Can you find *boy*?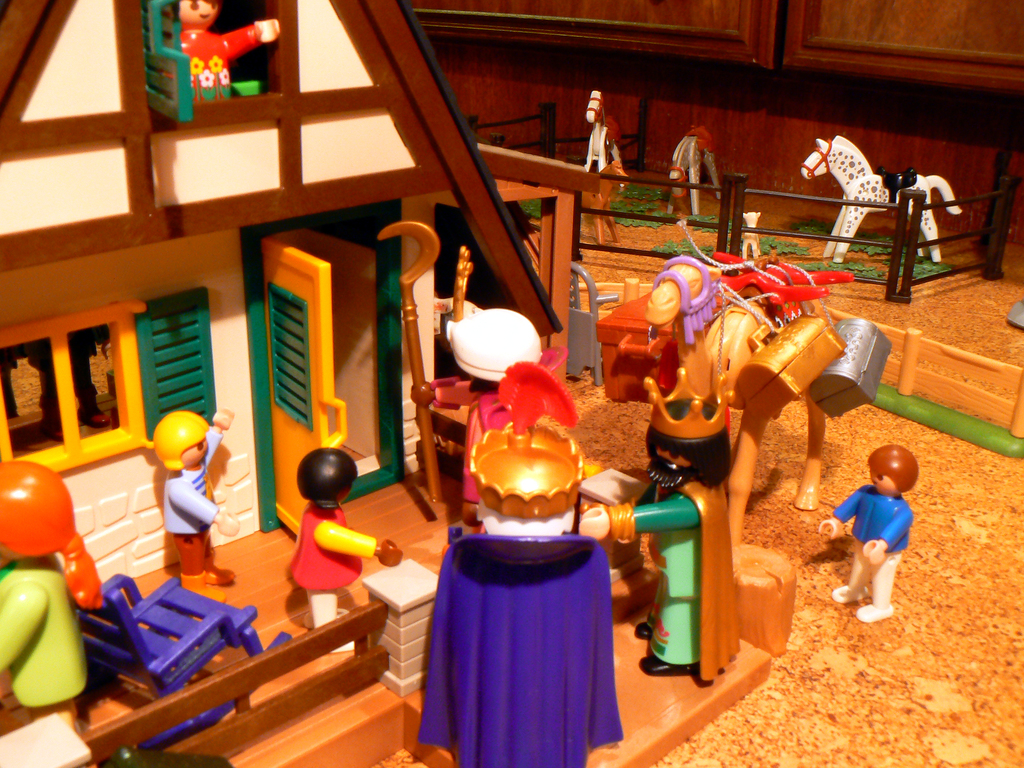
Yes, bounding box: <region>151, 408, 236, 603</region>.
